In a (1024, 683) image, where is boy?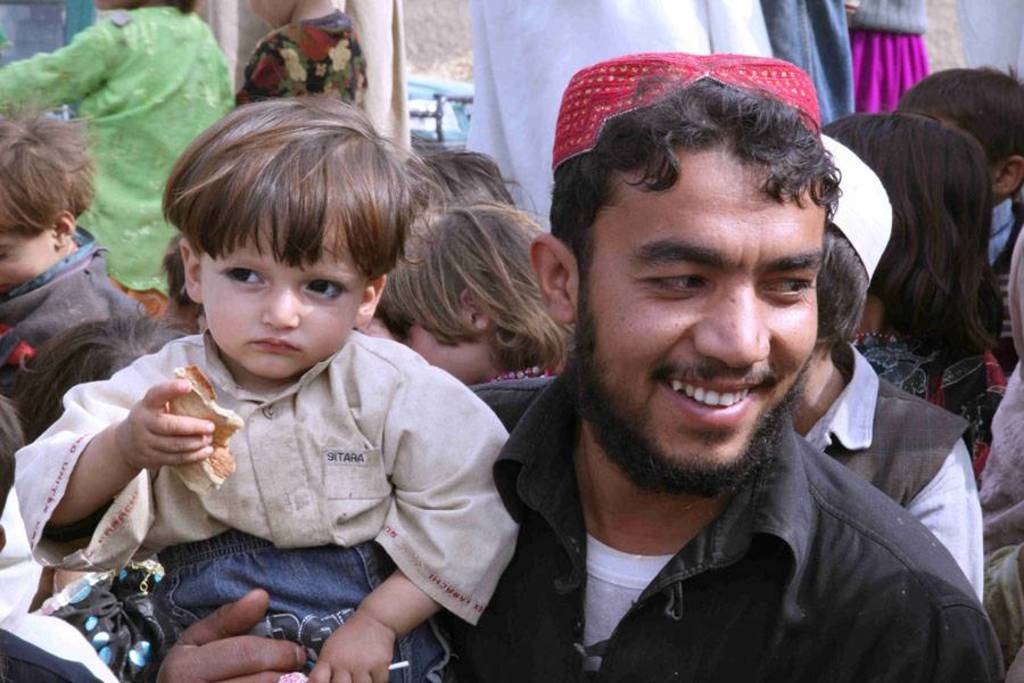
box(391, 196, 554, 377).
